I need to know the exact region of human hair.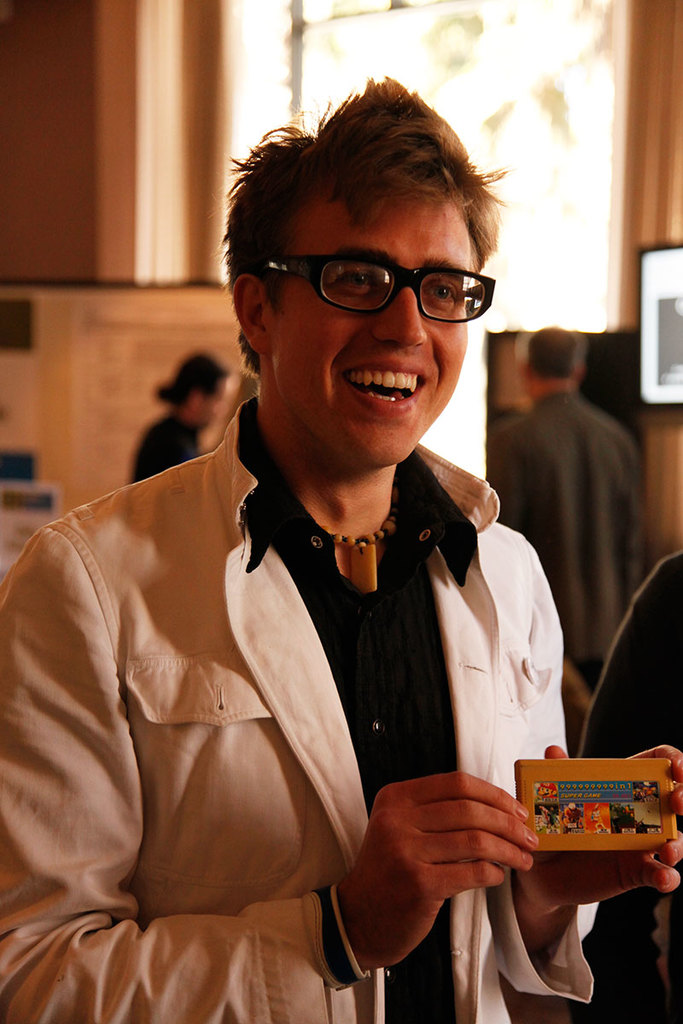
Region: 528/321/579/379.
